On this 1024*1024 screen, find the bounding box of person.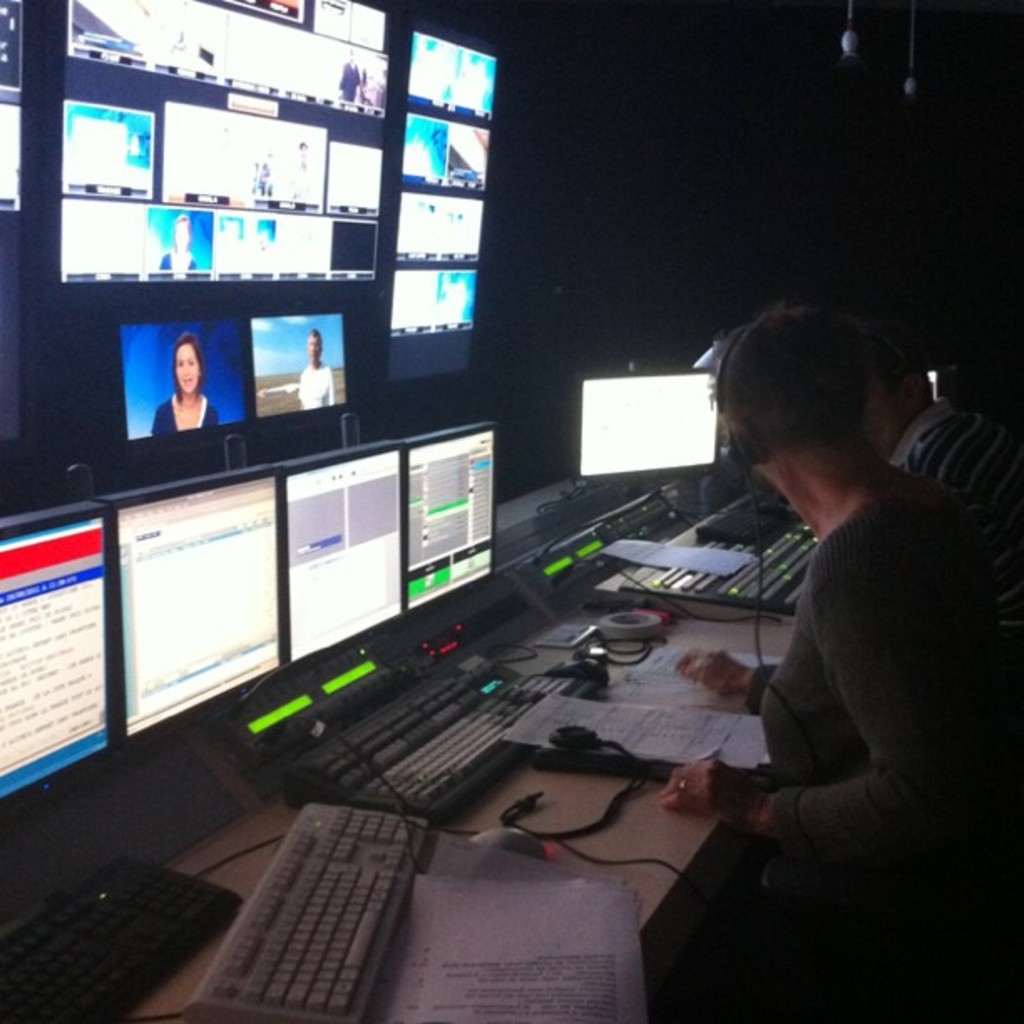
Bounding box: bbox(691, 263, 1006, 952).
